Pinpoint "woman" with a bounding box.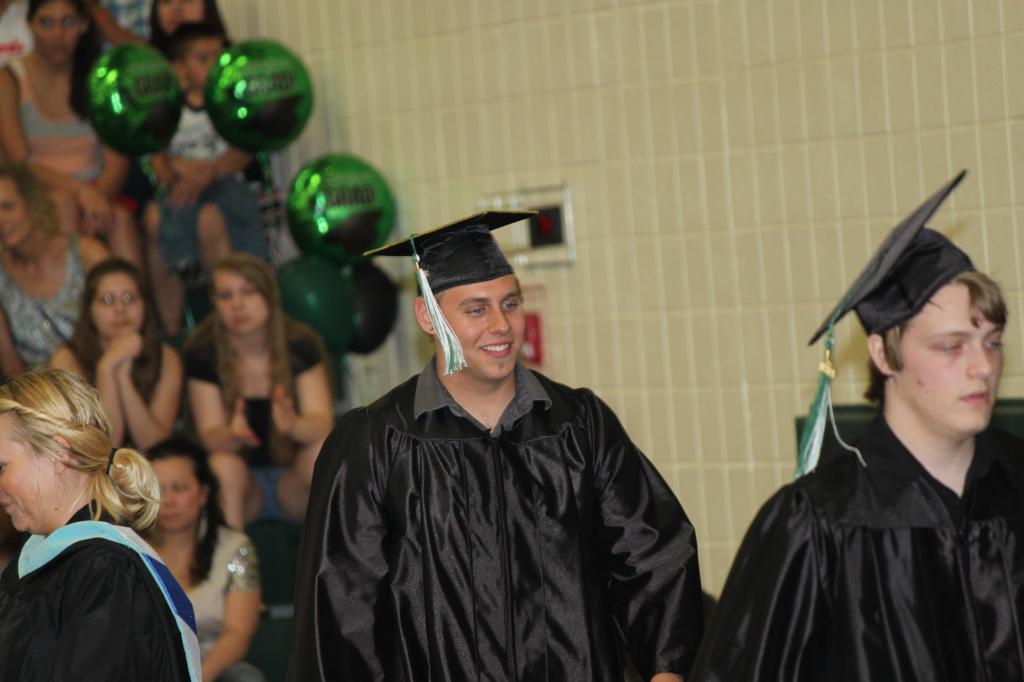
(left=205, top=259, right=334, bottom=530).
